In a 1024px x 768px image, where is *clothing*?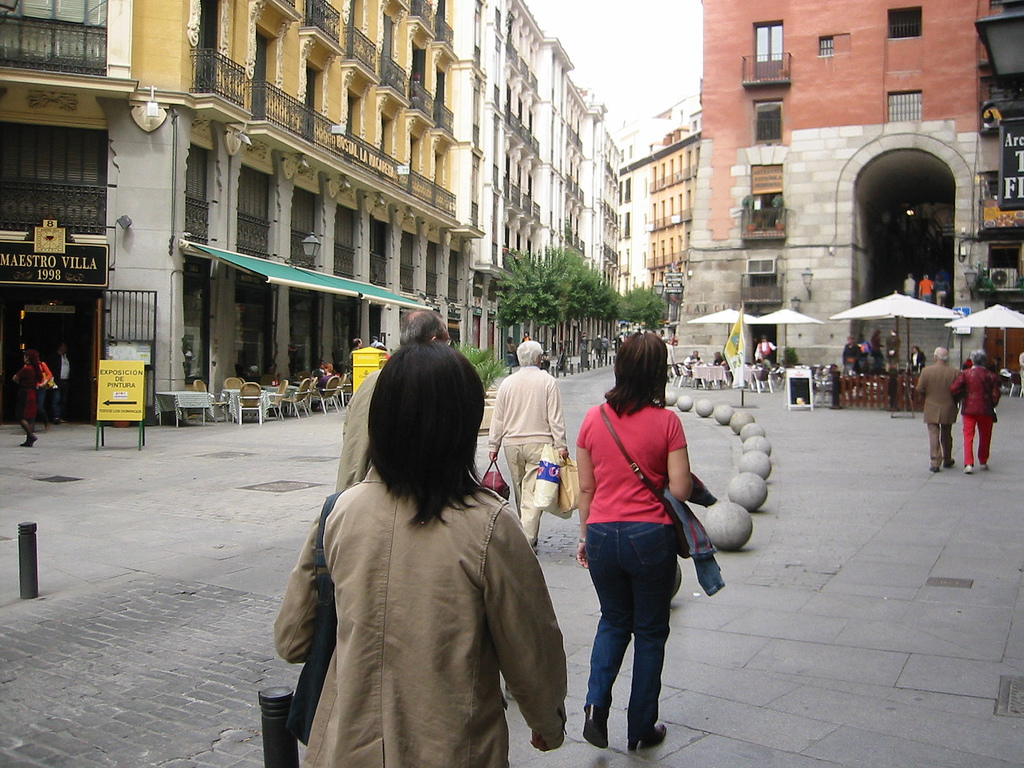
350,347,358,364.
